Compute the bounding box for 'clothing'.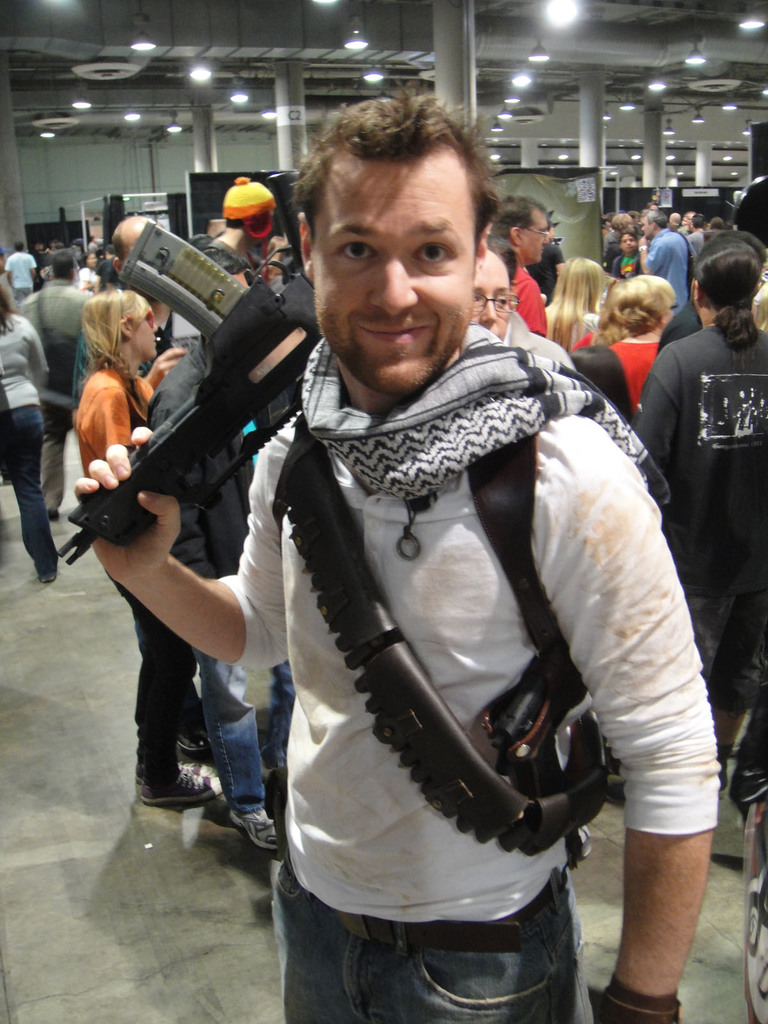
(205,320,723,1023).
